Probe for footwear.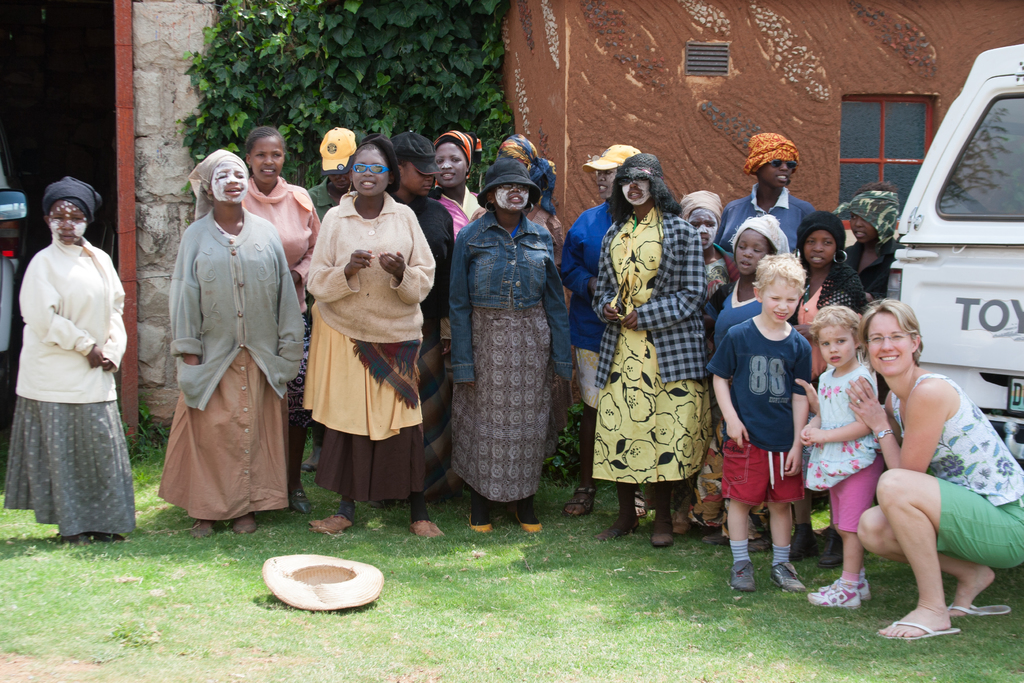
Probe result: select_region(515, 509, 545, 531).
